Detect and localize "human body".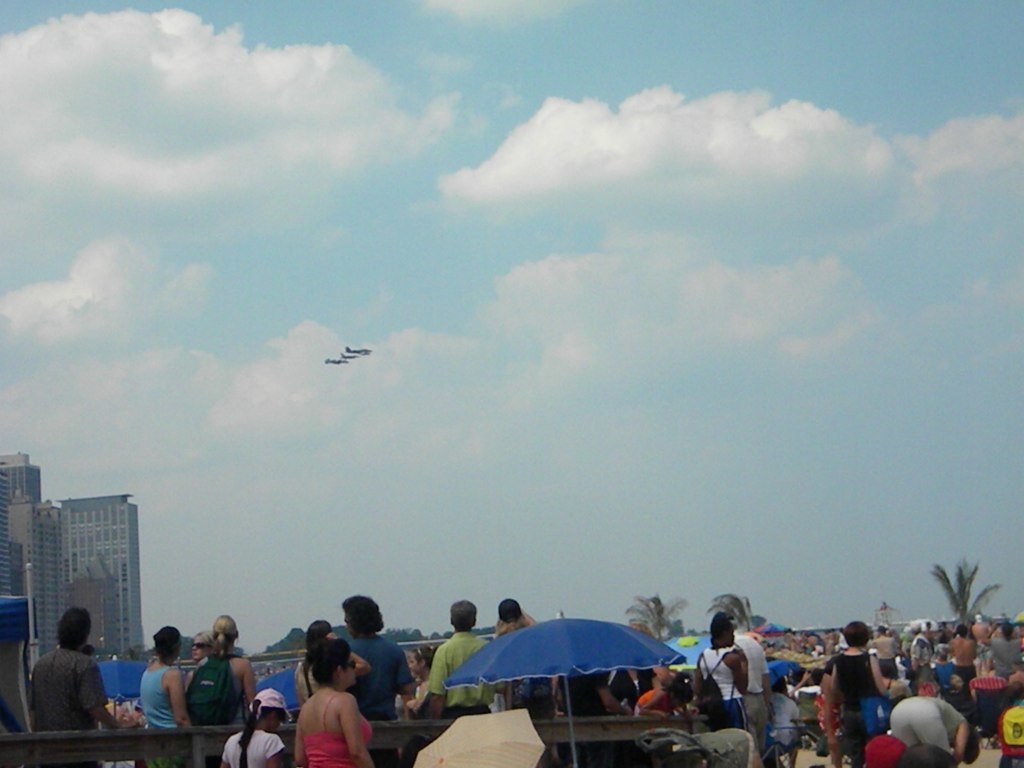
Localized at crop(189, 614, 257, 765).
